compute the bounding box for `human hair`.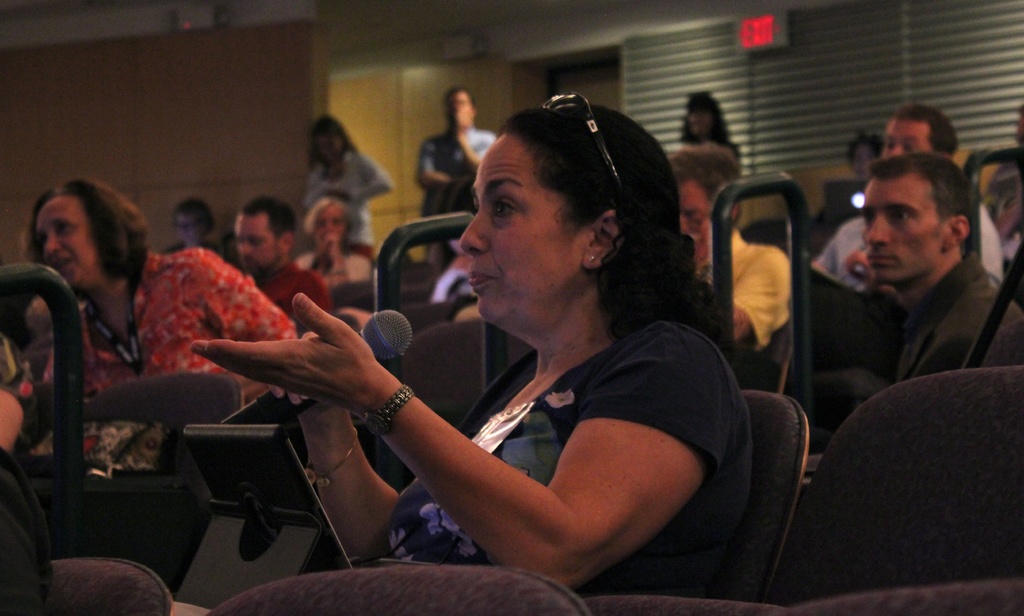
685 92 741 159.
